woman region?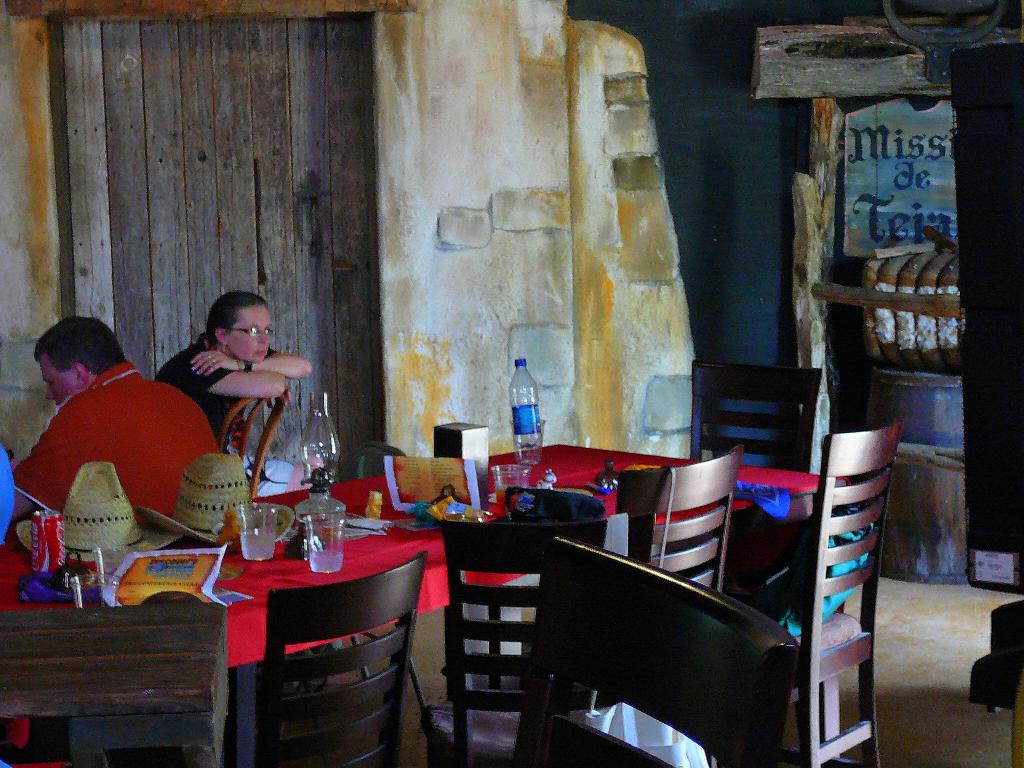
box(154, 291, 320, 500)
